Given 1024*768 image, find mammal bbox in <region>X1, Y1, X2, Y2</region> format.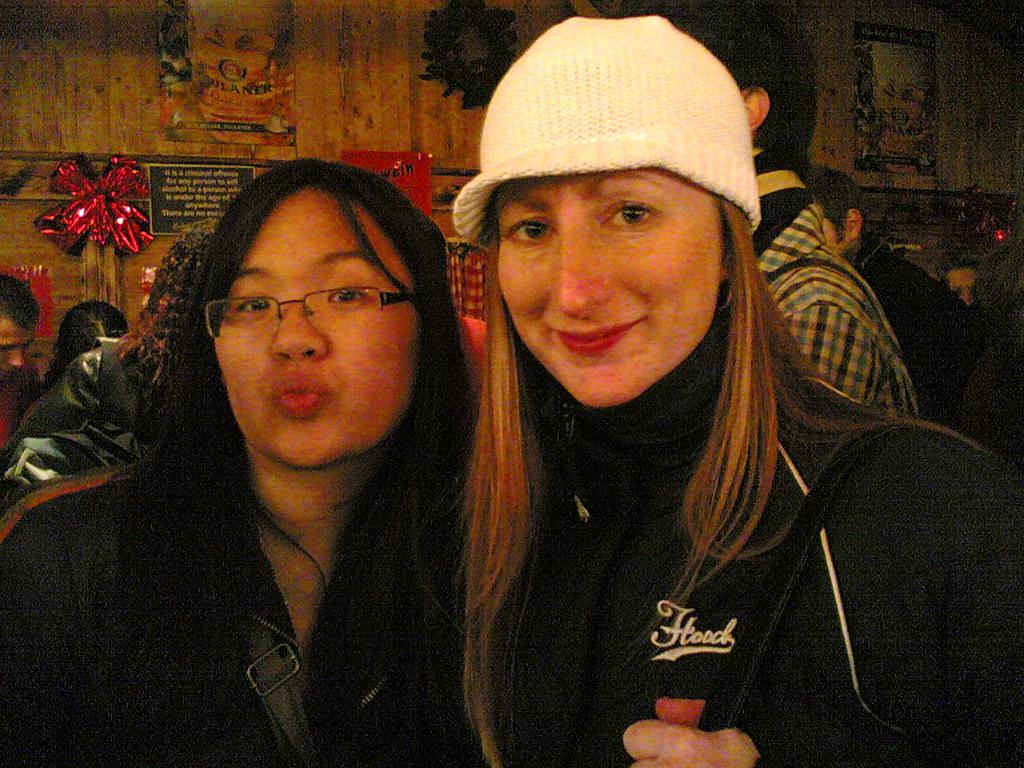
<region>0, 222, 222, 506</region>.
